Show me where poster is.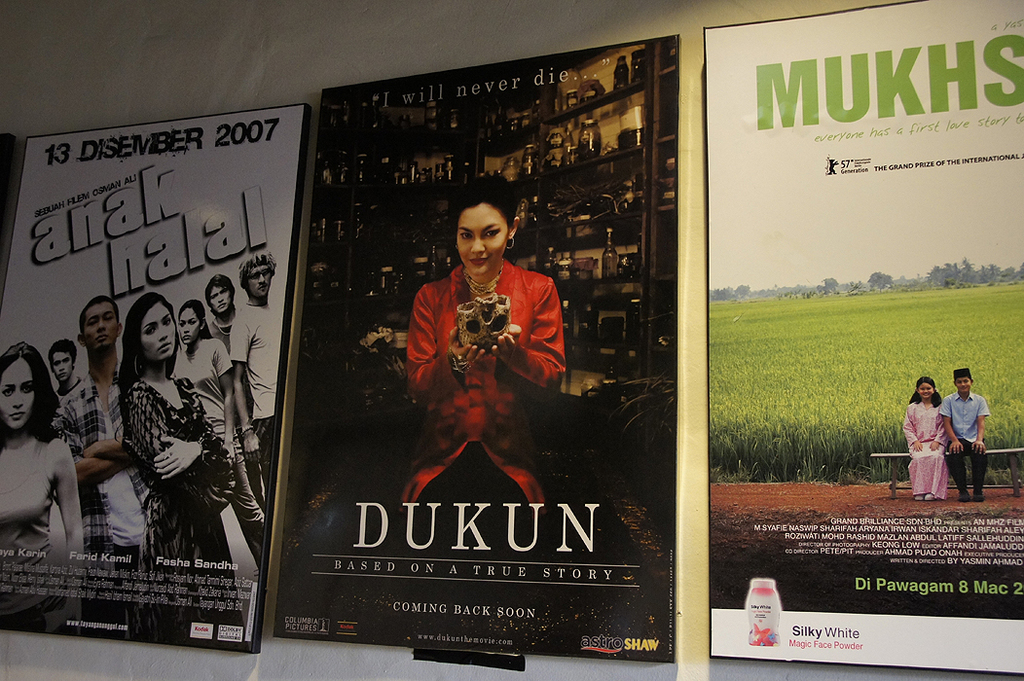
poster is at Rect(271, 35, 678, 663).
